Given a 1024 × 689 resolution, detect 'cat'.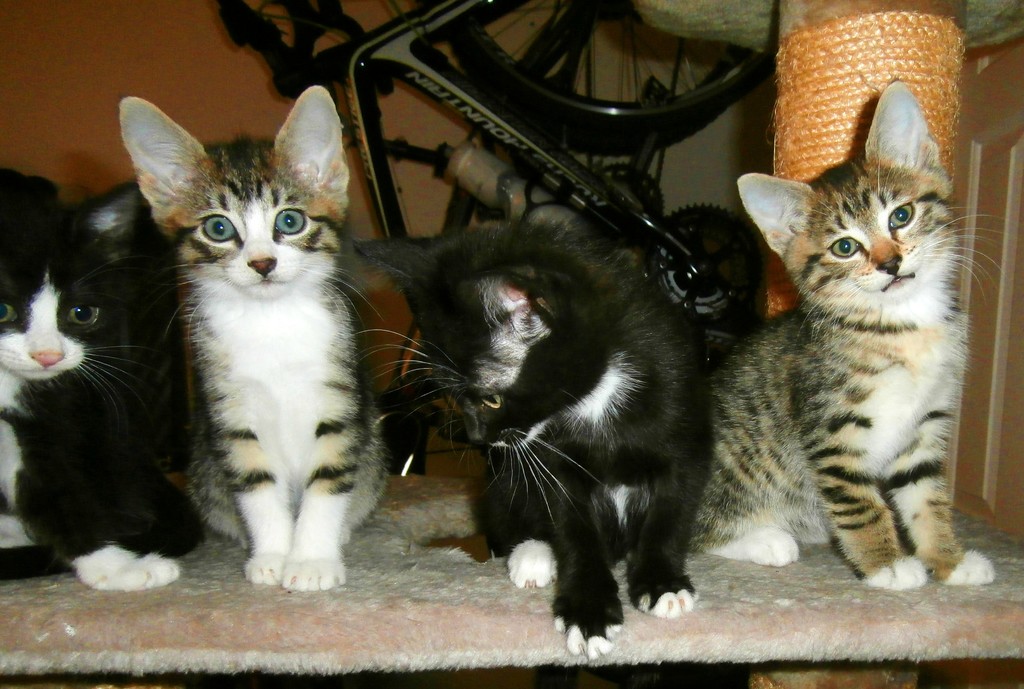
region(350, 218, 719, 659).
